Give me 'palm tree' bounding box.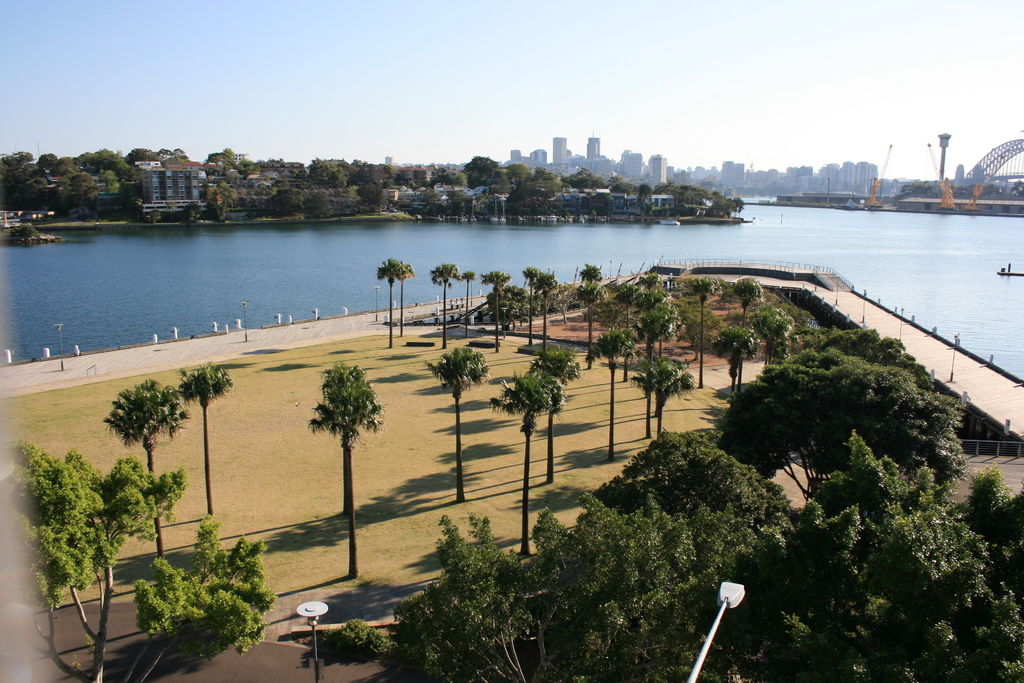
bbox=[426, 348, 492, 499].
